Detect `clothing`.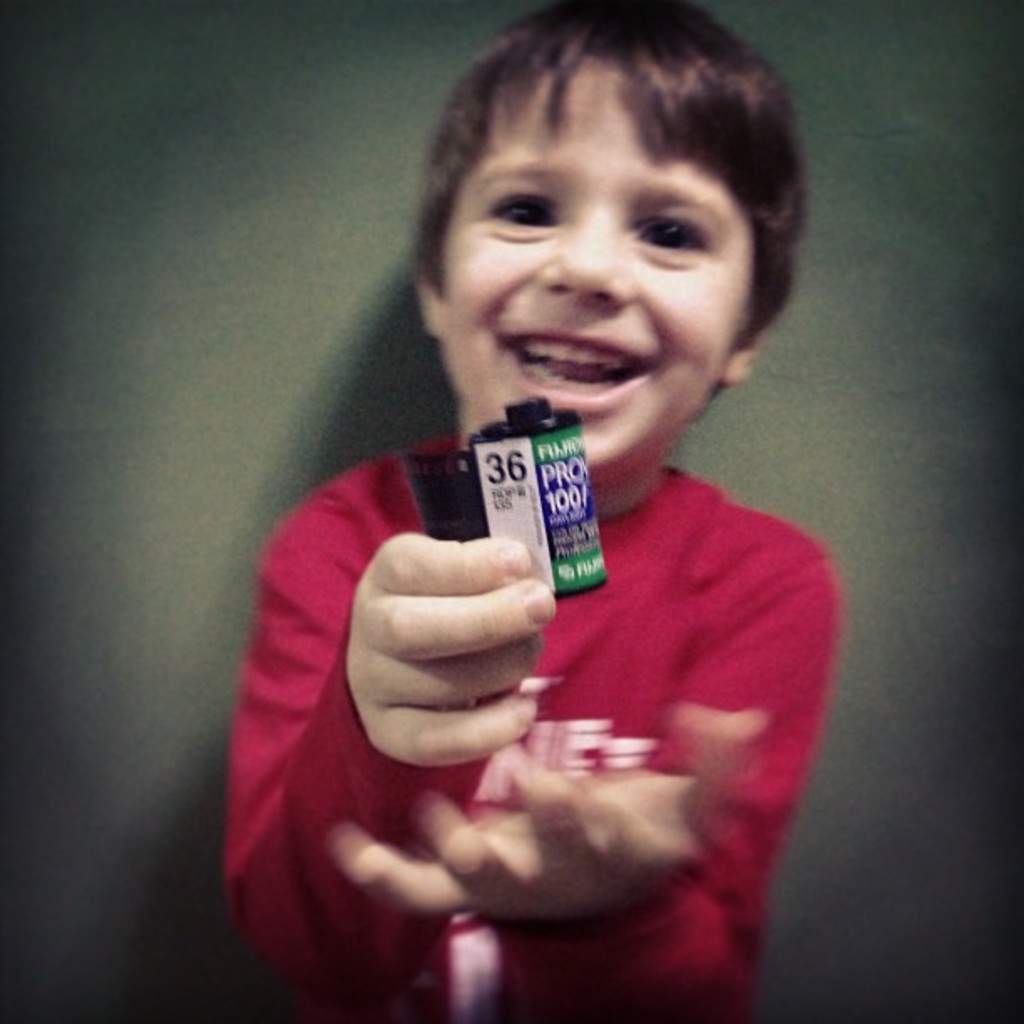
Detected at box=[289, 320, 805, 986].
